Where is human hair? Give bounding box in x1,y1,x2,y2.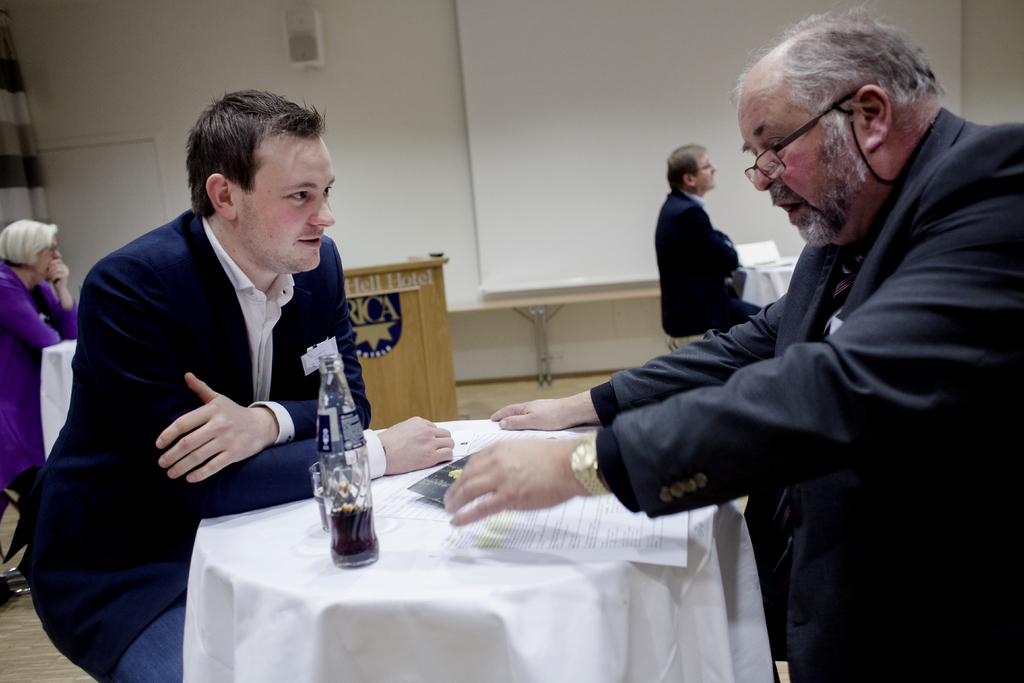
732,9,950,120.
